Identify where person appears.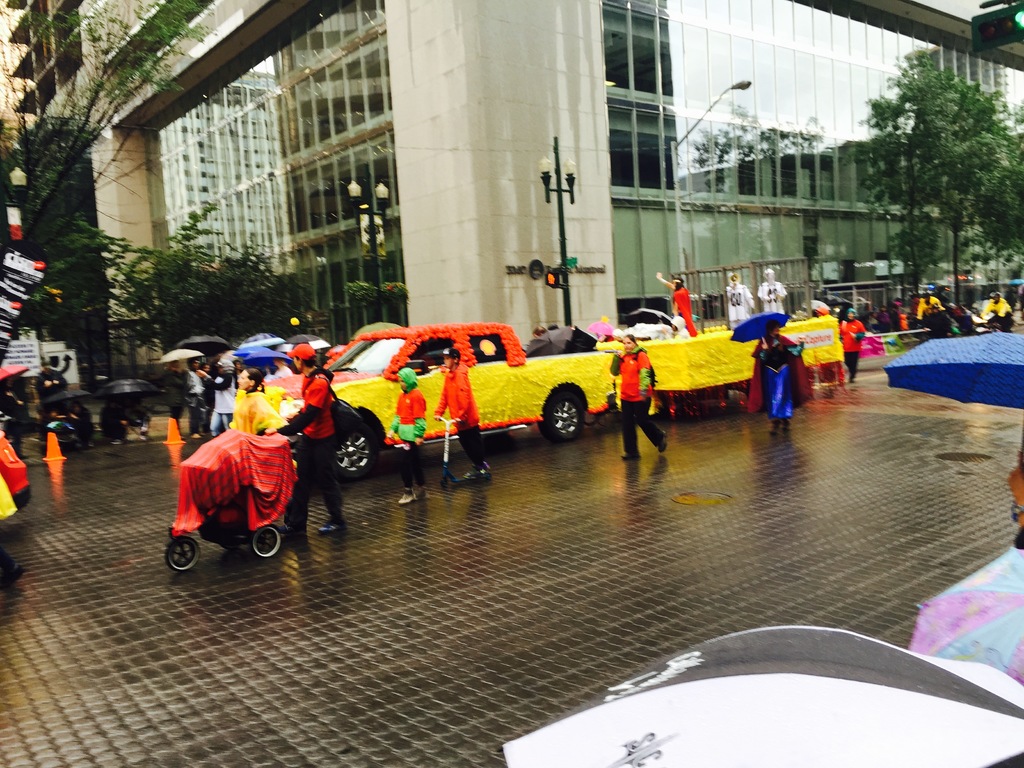
Appears at bbox=(746, 324, 805, 438).
